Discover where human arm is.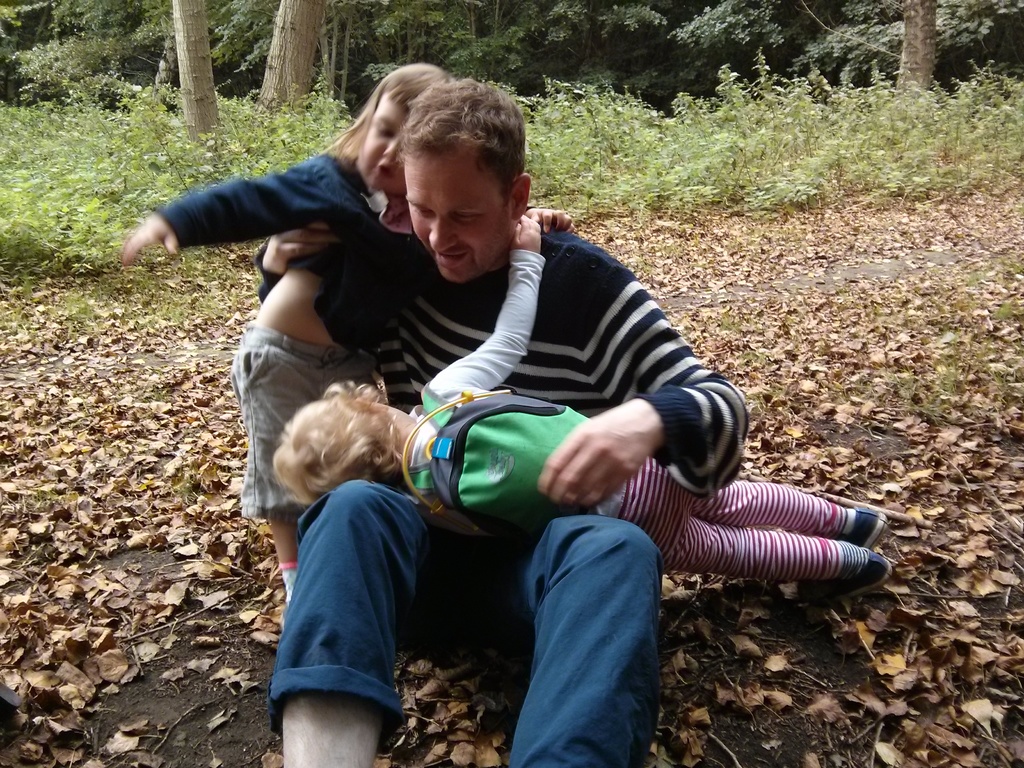
Discovered at 250,225,324,308.
